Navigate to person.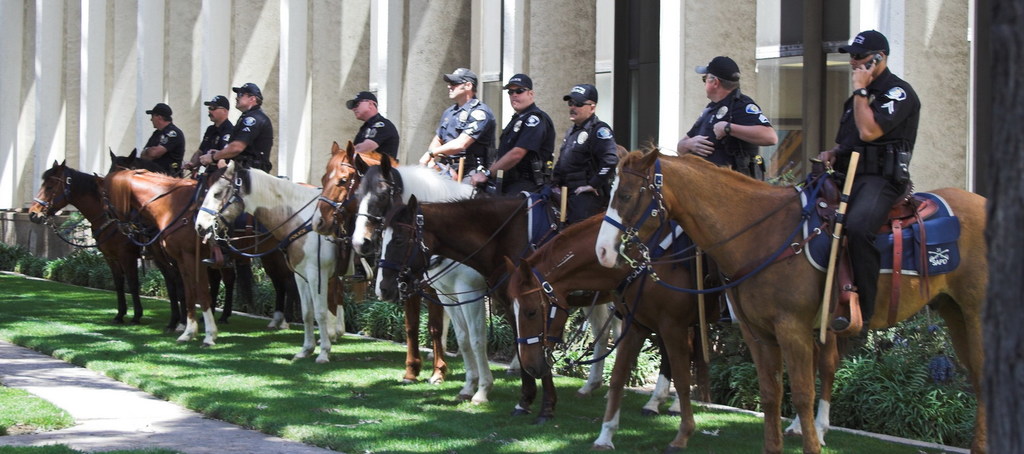
Navigation target: (673,47,778,185).
